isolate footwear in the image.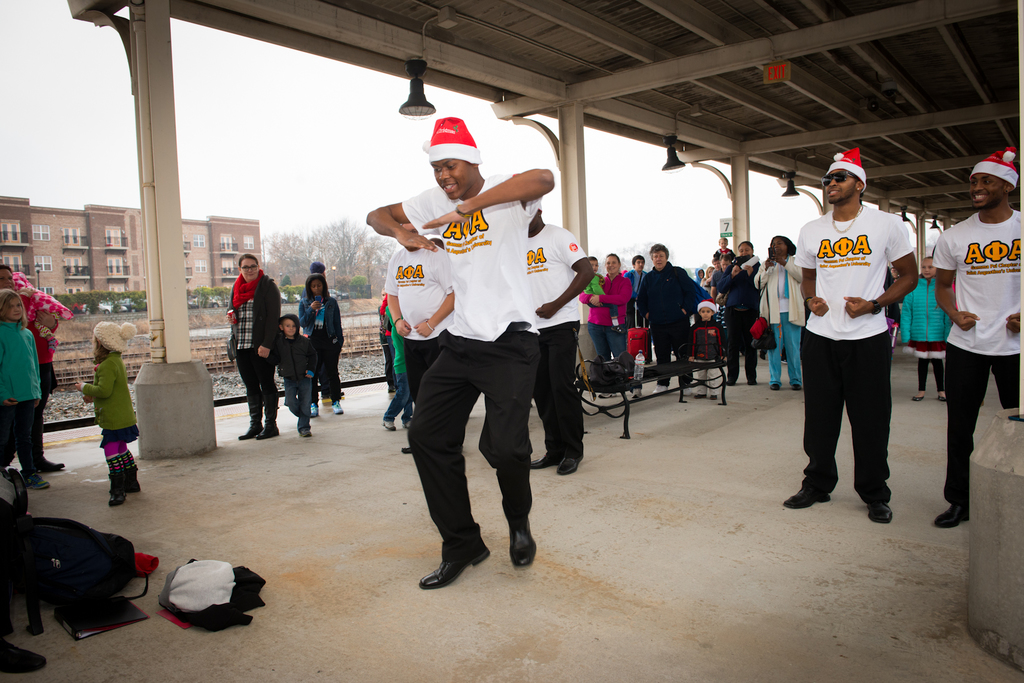
Isolated region: <region>527, 451, 561, 470</region>.
